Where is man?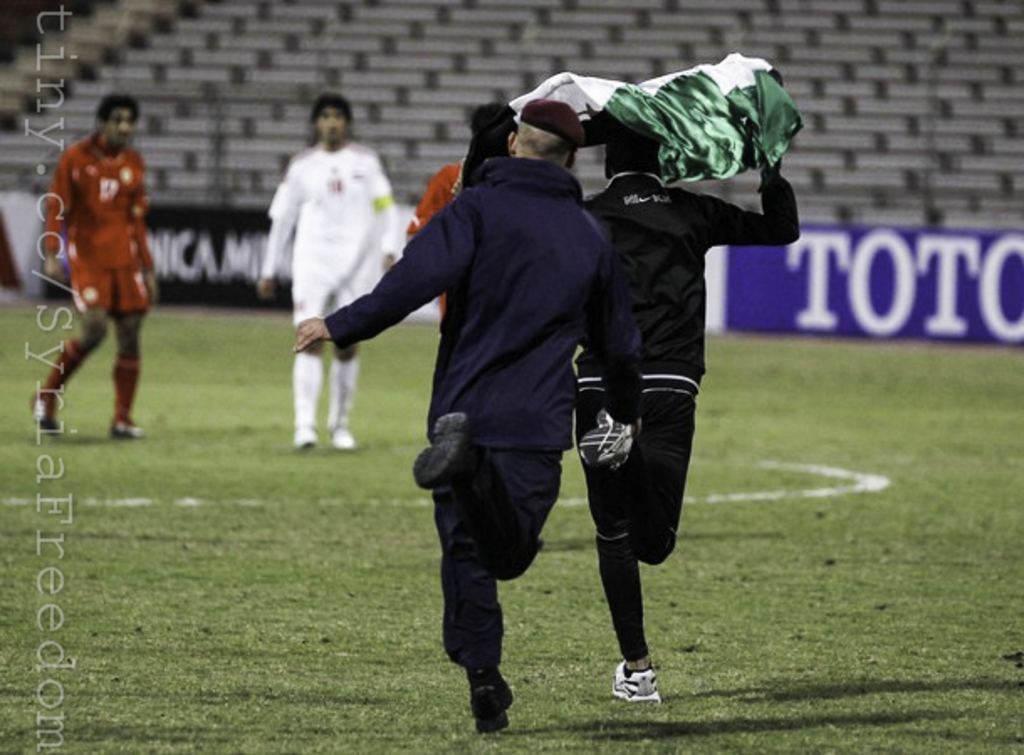
(341, 82, 658, 725).
